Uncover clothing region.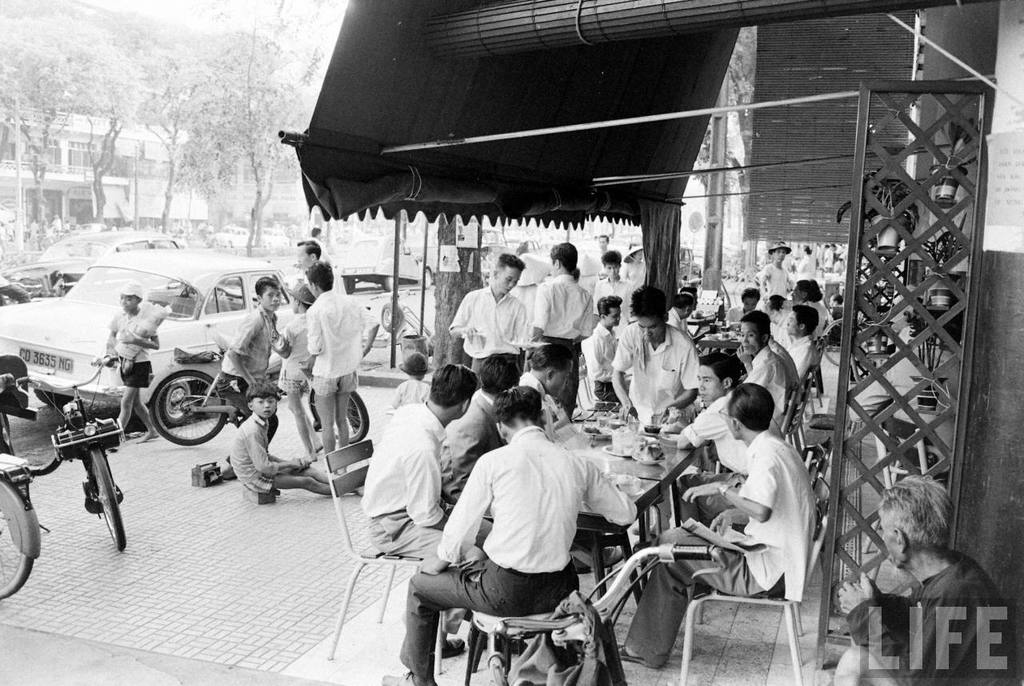
Uncovered: <region>306, 287, 381, 396</region>.
